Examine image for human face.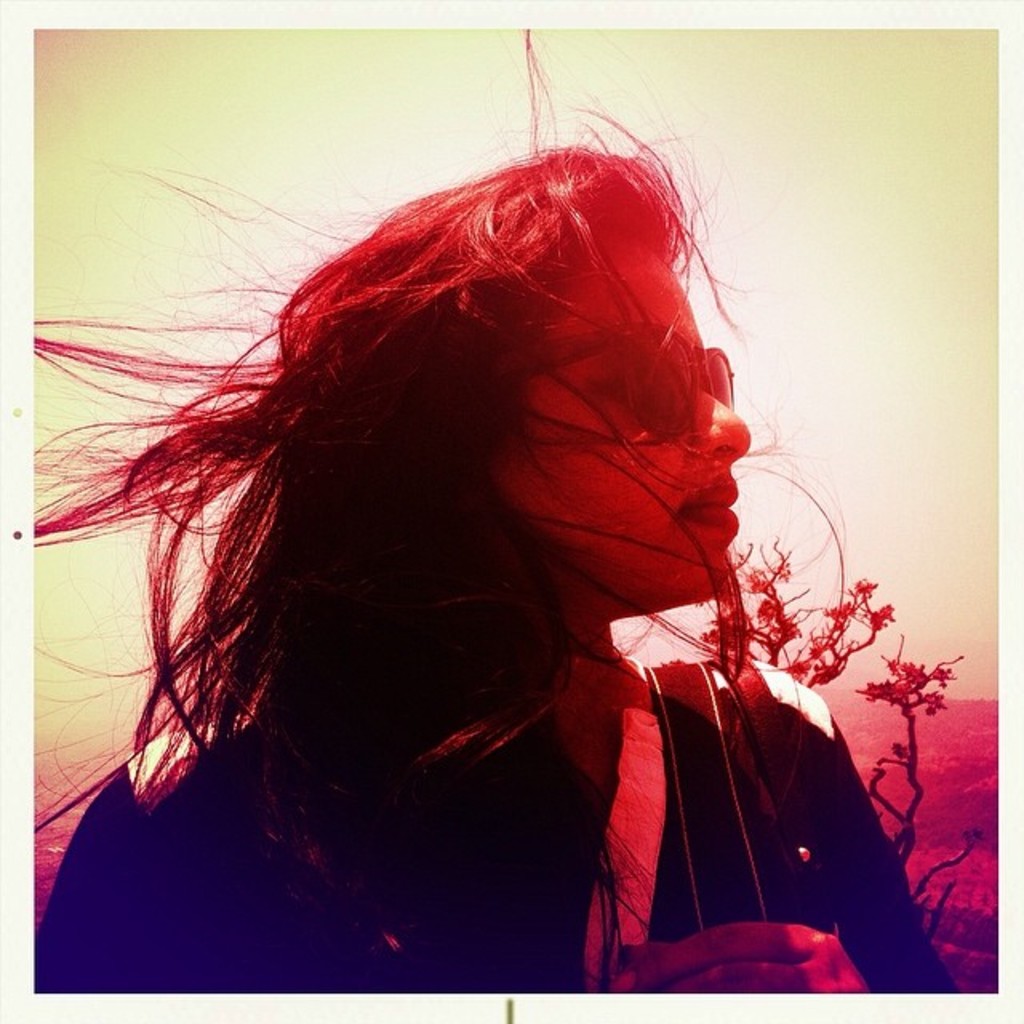
Examination result: Rect(494, 242, 752, 595).
